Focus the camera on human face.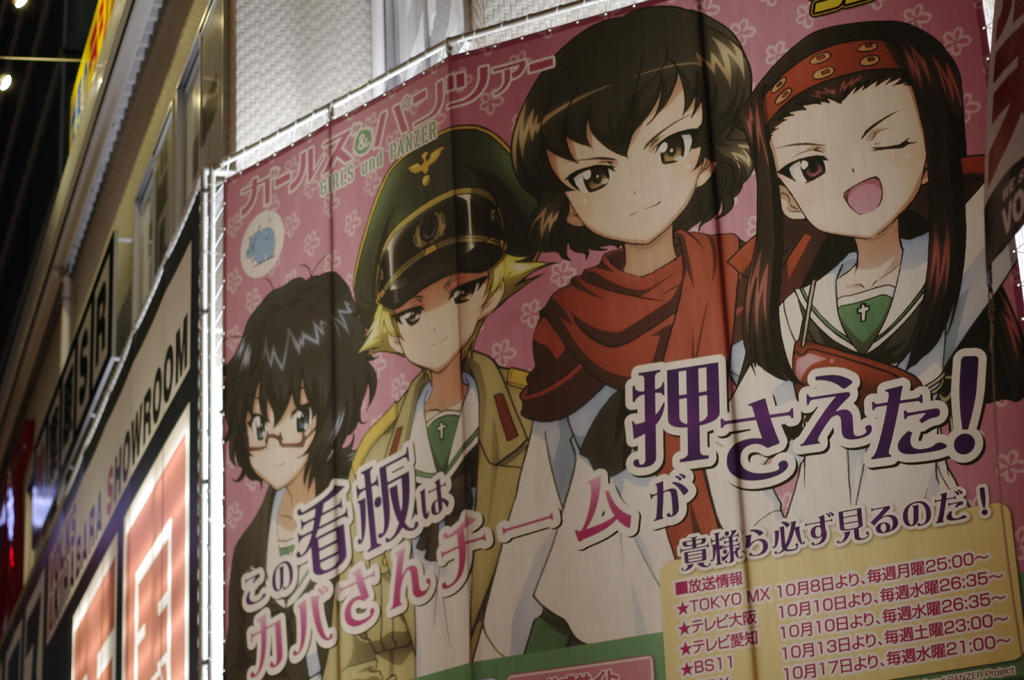
Focus region: 243,393,323,489.
